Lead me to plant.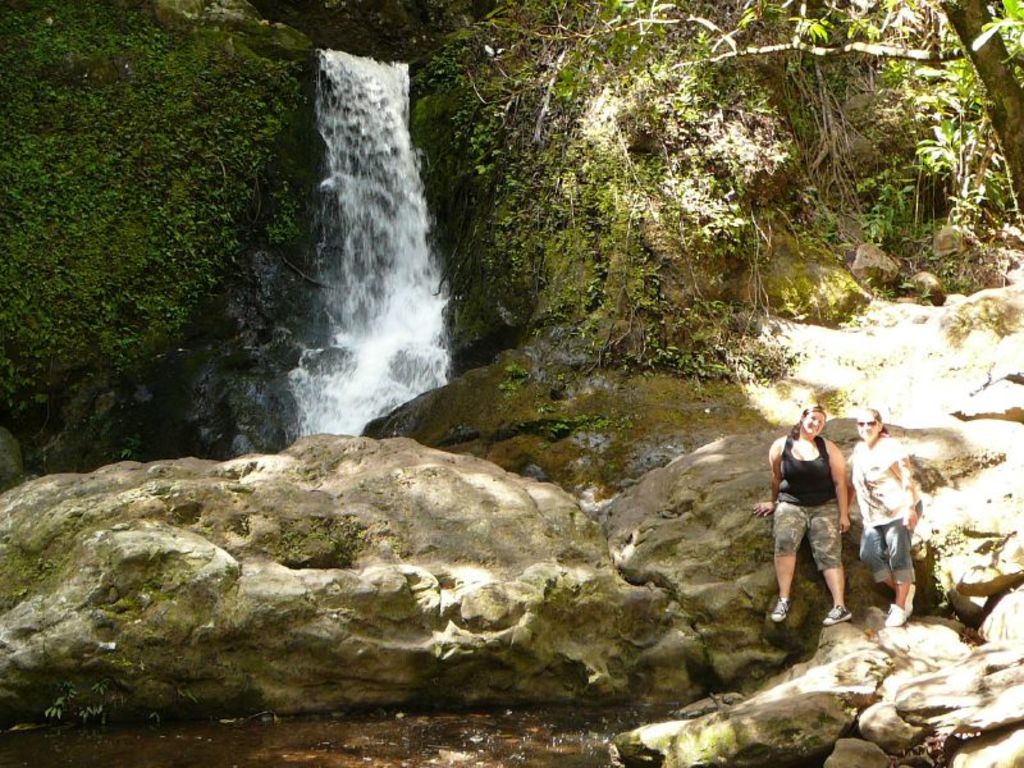
Lead to 498 356 527 399.
